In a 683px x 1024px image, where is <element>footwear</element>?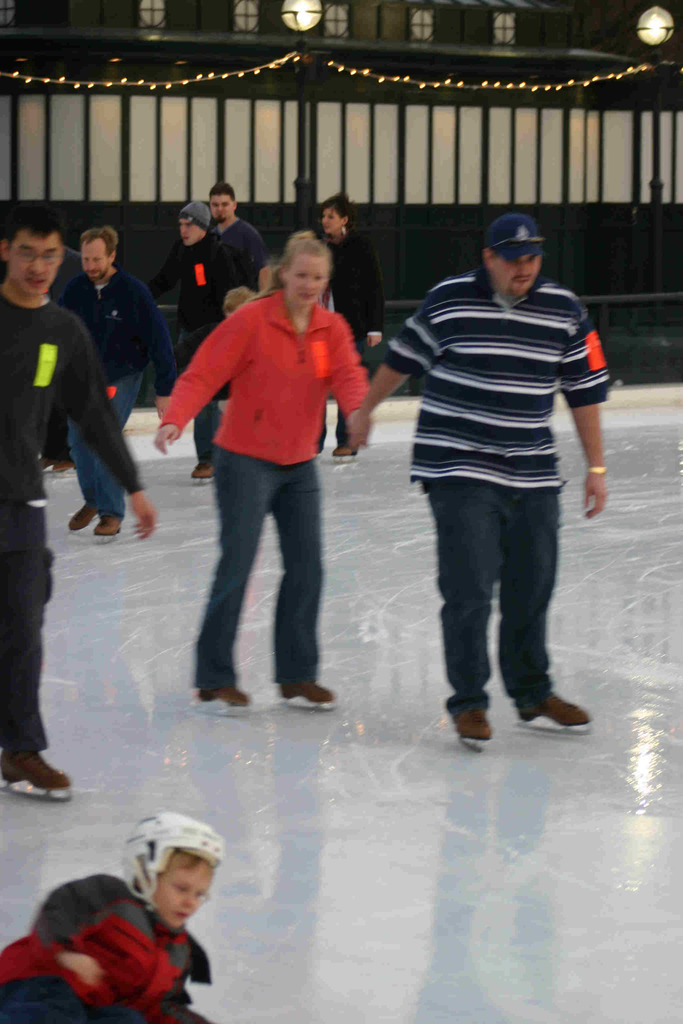
crop(279, 681, 334, 704).
